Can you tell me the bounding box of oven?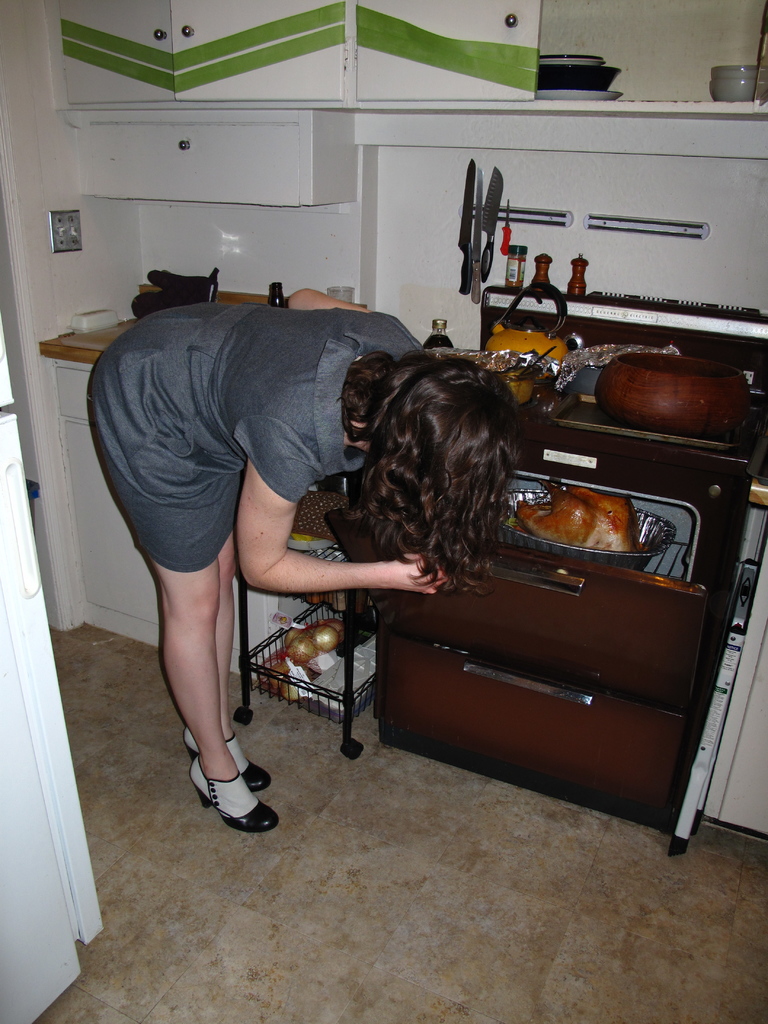
select_region(325, 420, 751, 708).
